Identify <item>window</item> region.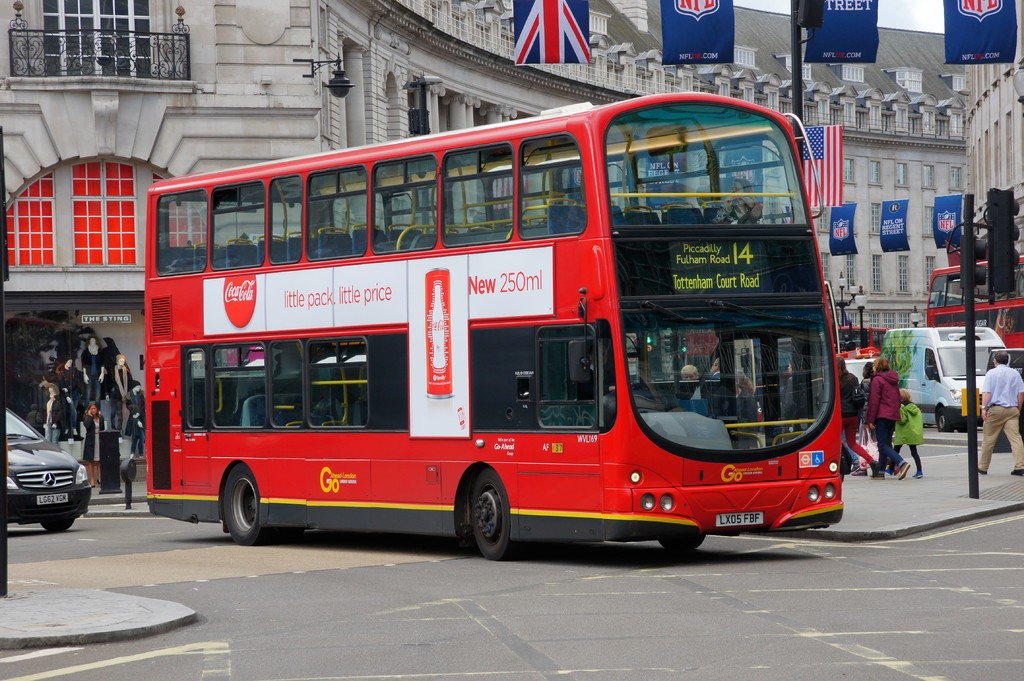
Region: 947,167,963,190.
